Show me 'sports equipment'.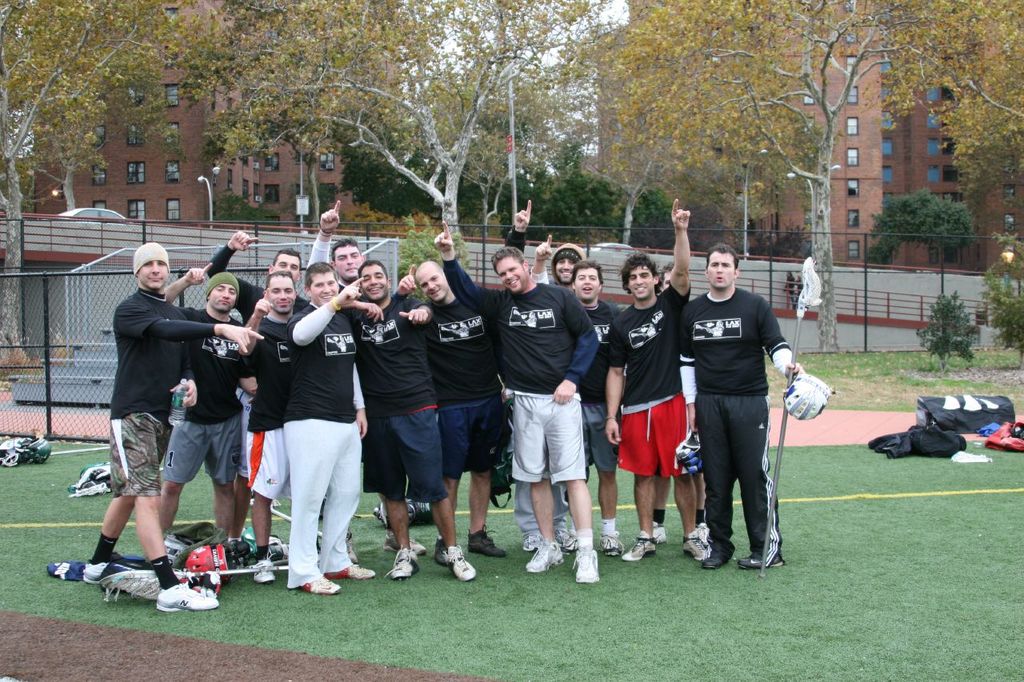
'sports equipment' is here: bbox=[78, 560, 117, 584].
